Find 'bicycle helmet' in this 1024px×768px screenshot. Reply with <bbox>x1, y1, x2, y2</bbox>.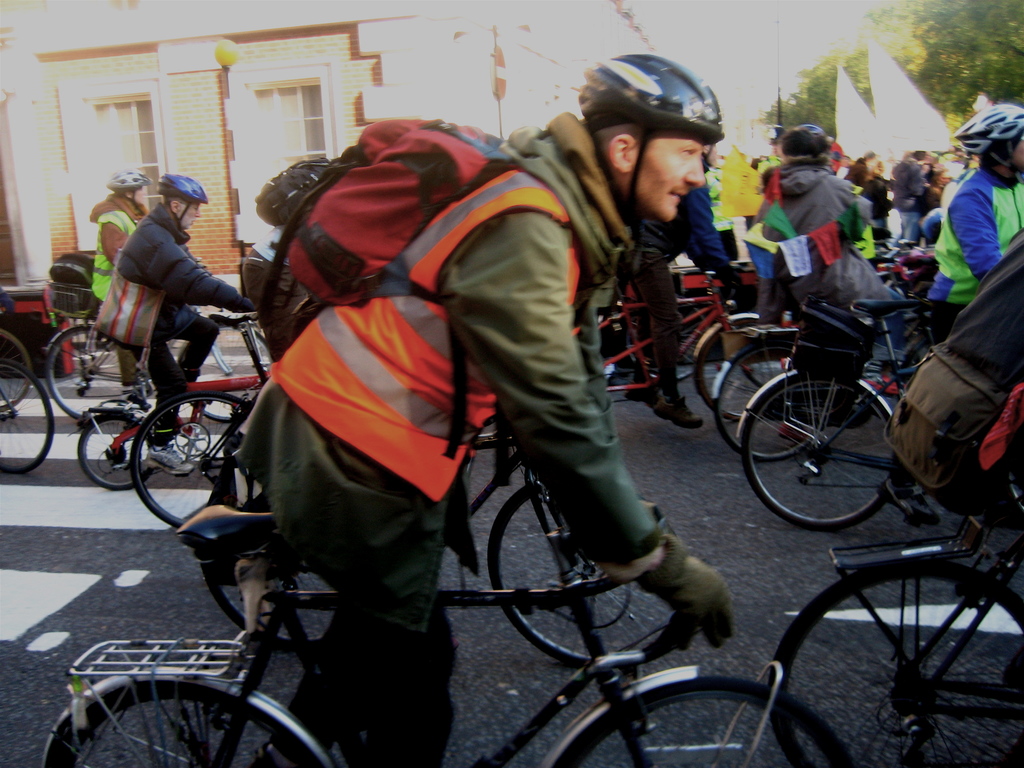
<bbox>157, 173, 211, 236</bbox>.
